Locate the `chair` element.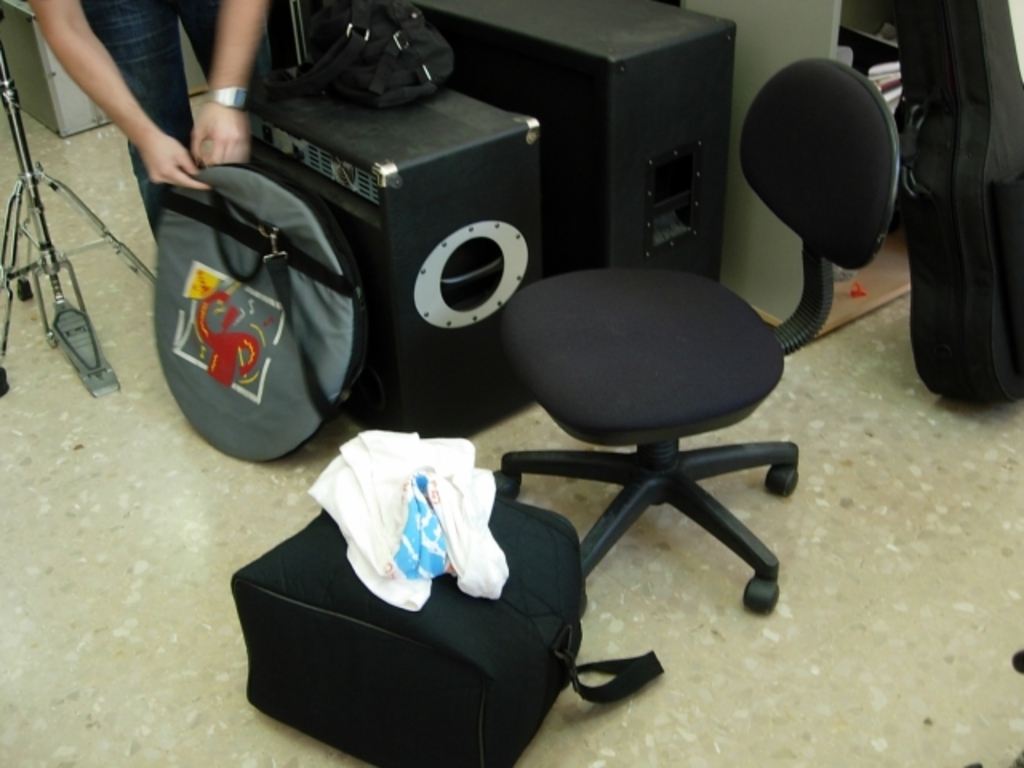
Element bbox: (501, 72, 890, 618).
